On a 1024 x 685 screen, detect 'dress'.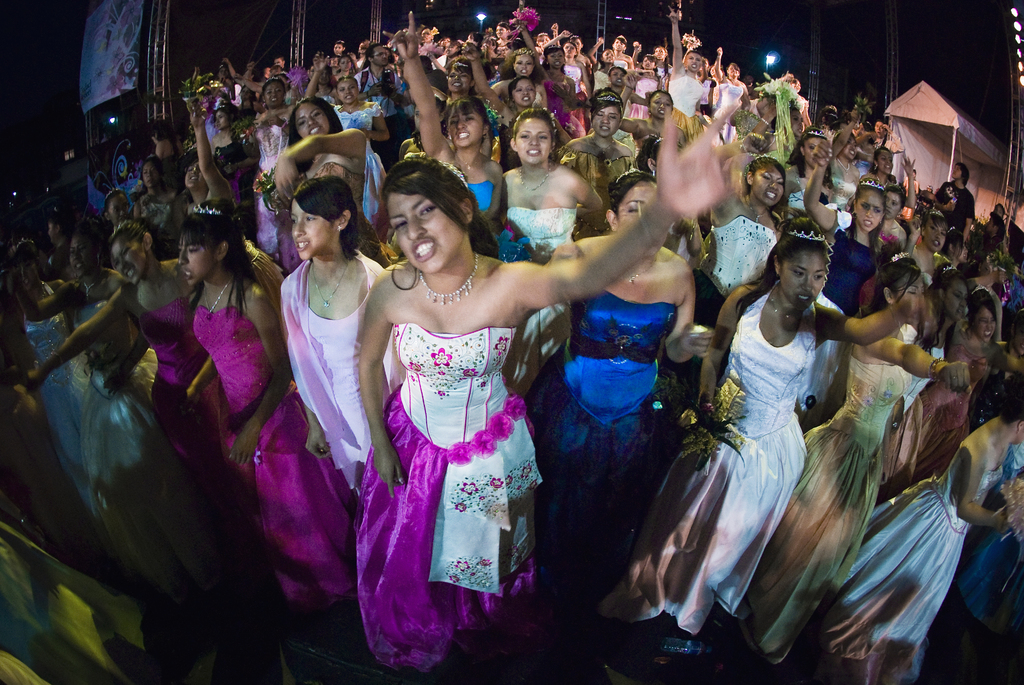
rect(193, 305, 364, 604).
